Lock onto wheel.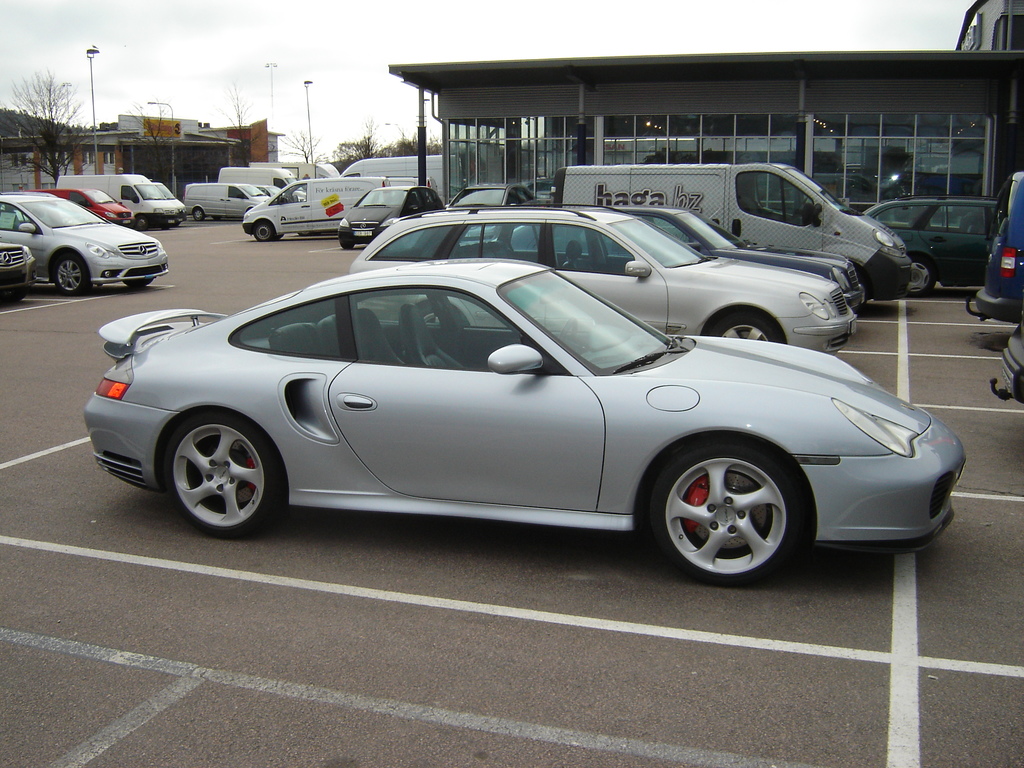
Locked: 0 289 25 304.
